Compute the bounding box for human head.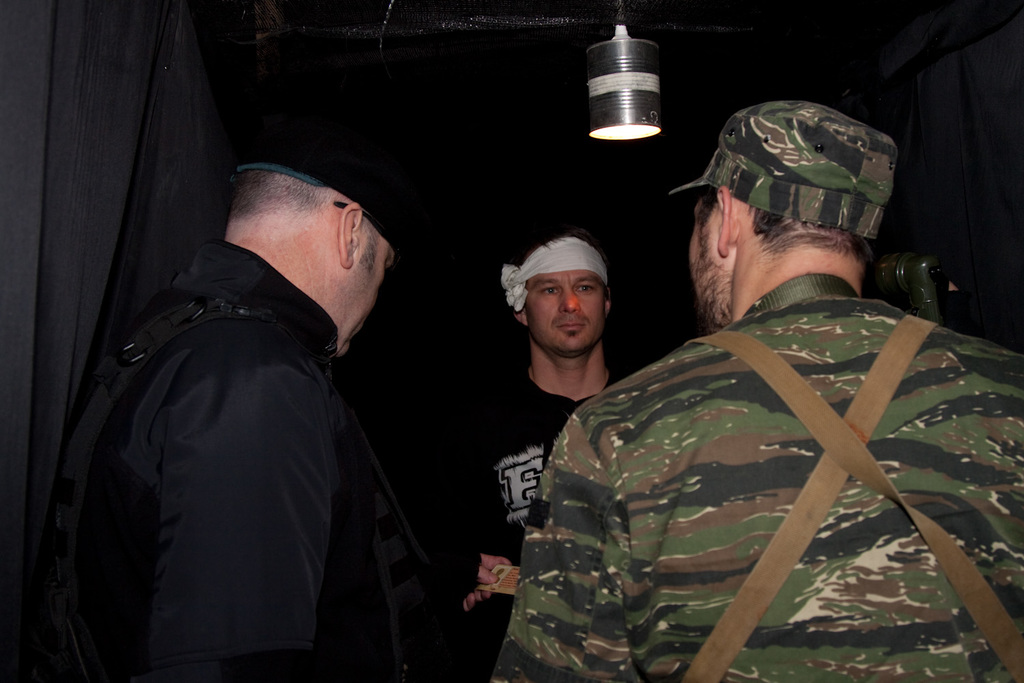
503/223/629/363.
